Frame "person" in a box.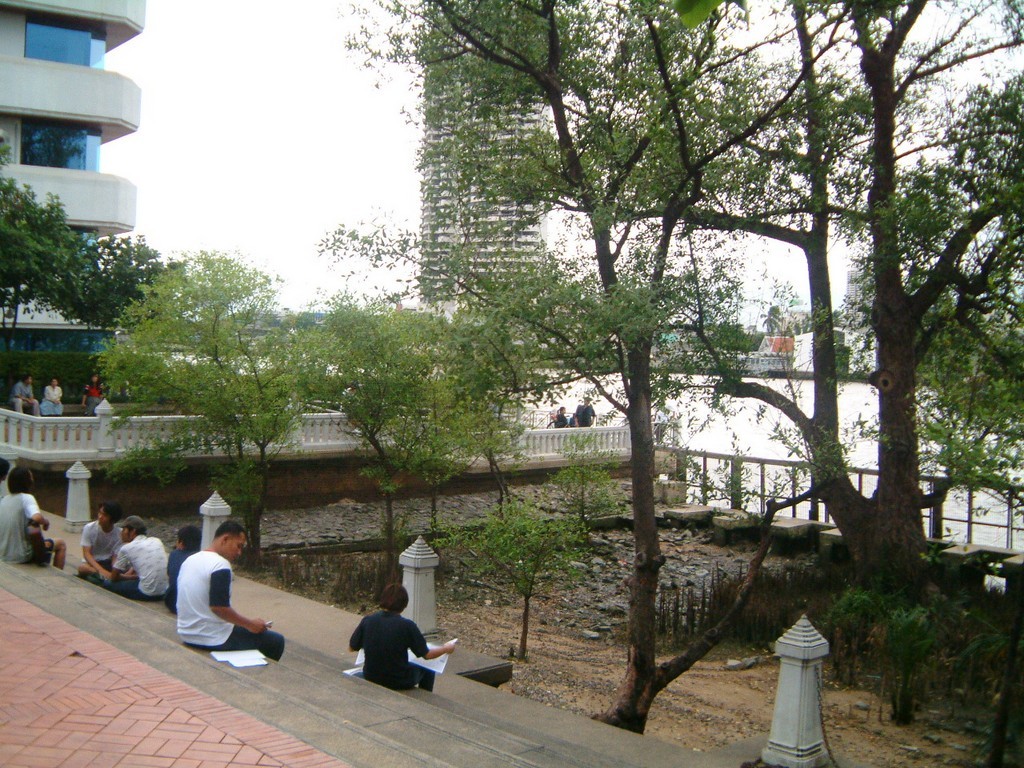
79, 499, 139, 581.
